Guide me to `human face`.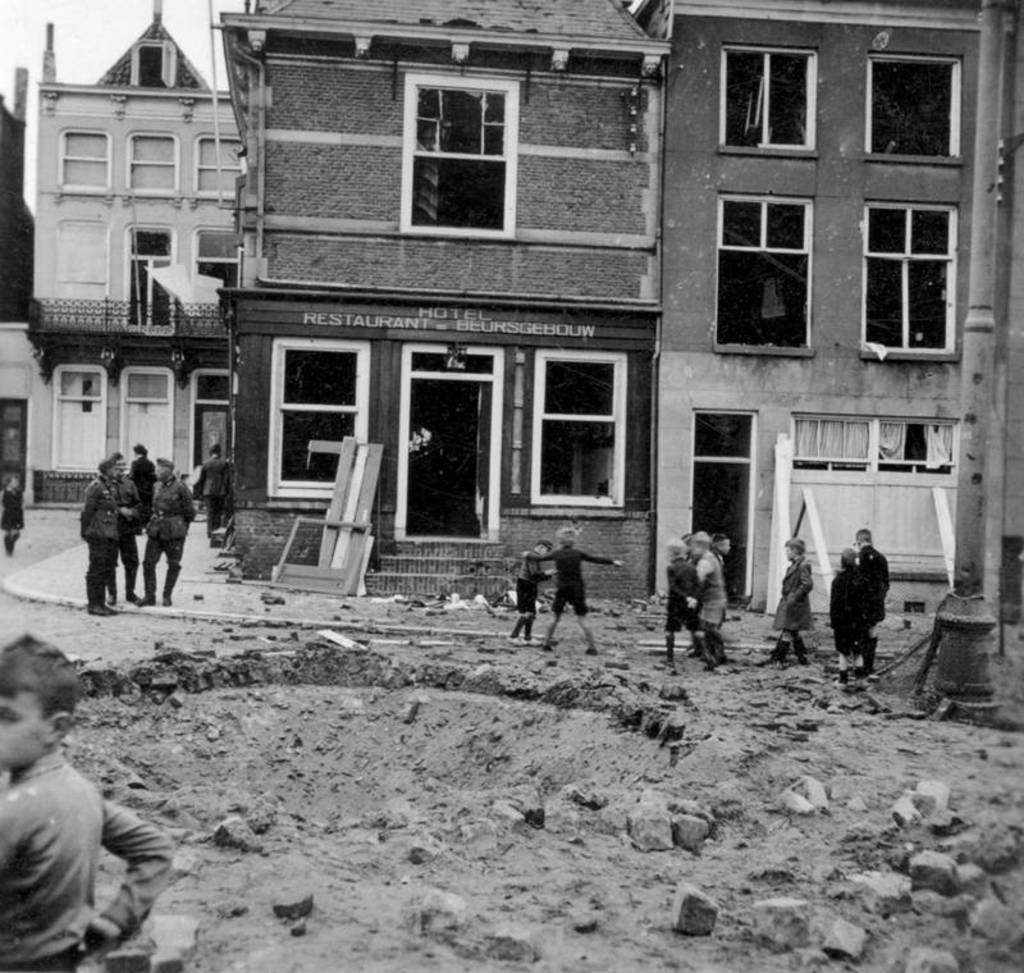
Guidance: (x1=0, y1=693, x2=38, y2=773).
